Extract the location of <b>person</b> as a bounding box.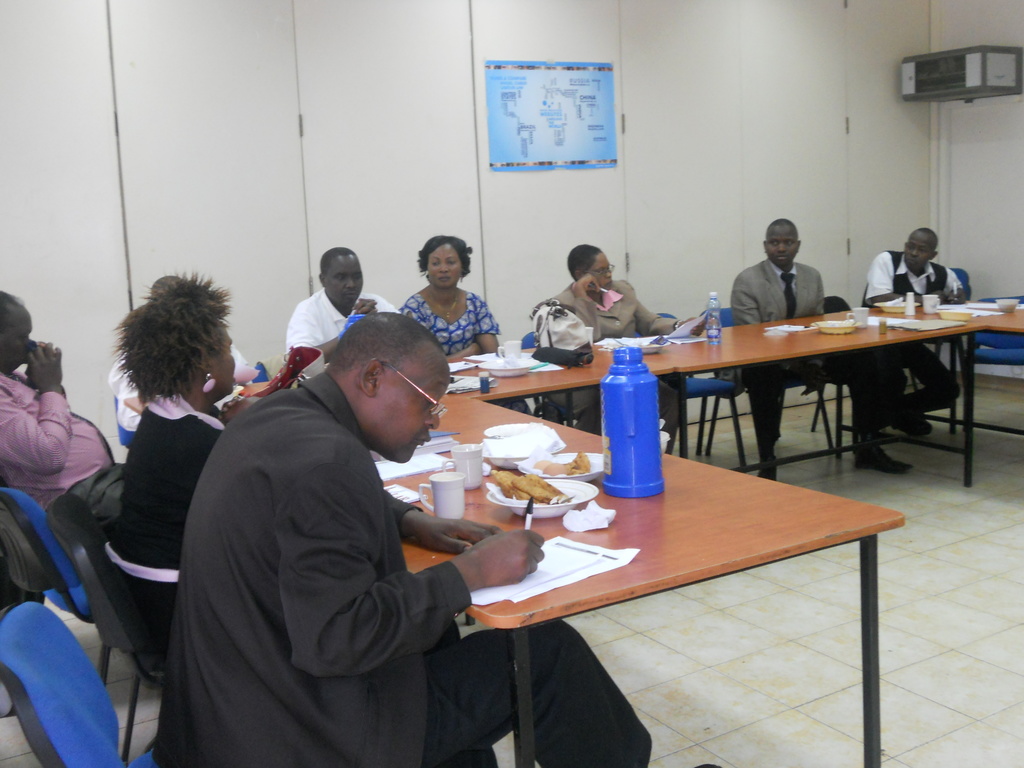
<region>97, 271, 250, 682</region>.
